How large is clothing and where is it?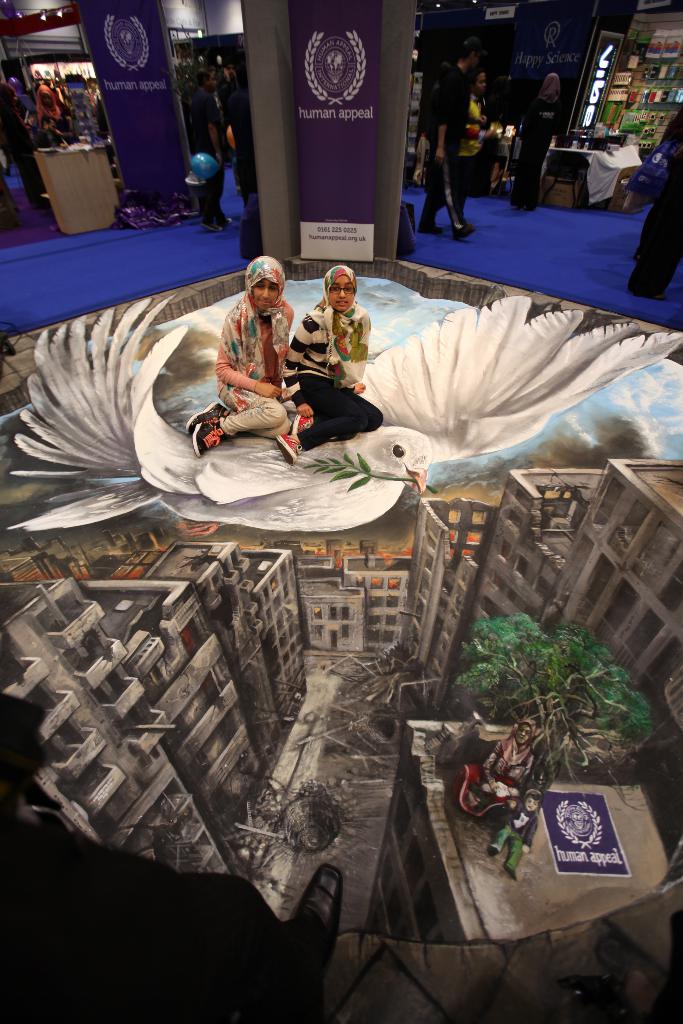
Bounding box: bbox(193, 88, 226, 237).
